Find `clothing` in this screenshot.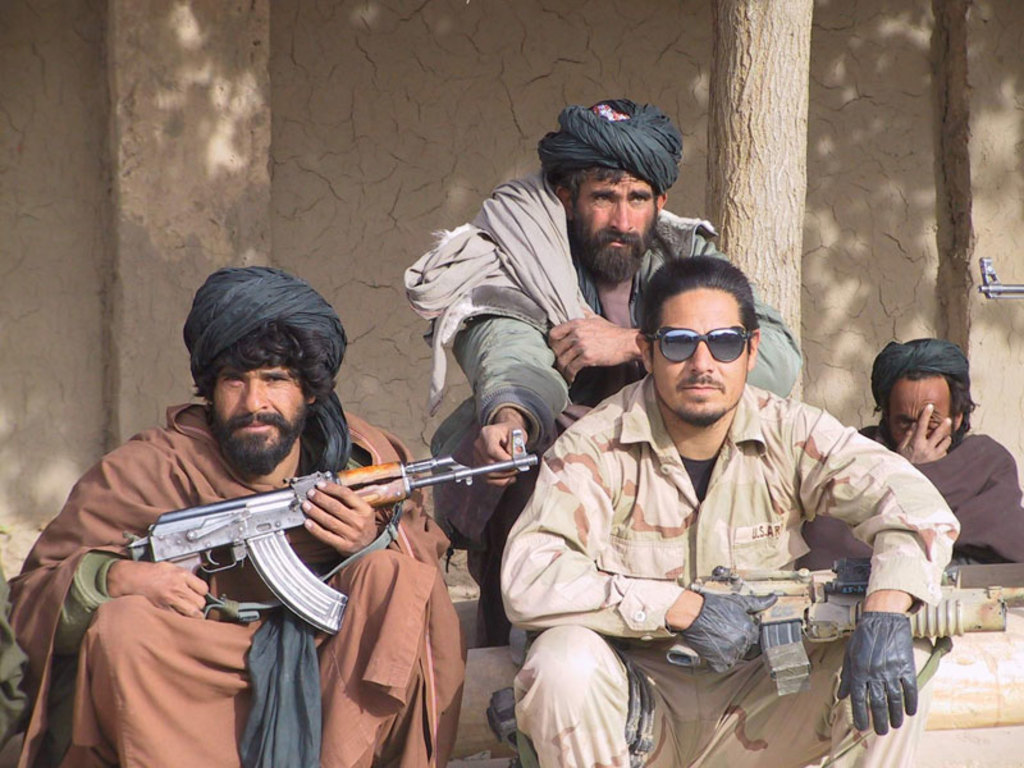
The bounding box for `clothing` is l=914, t=422, r=1019, b=580.
